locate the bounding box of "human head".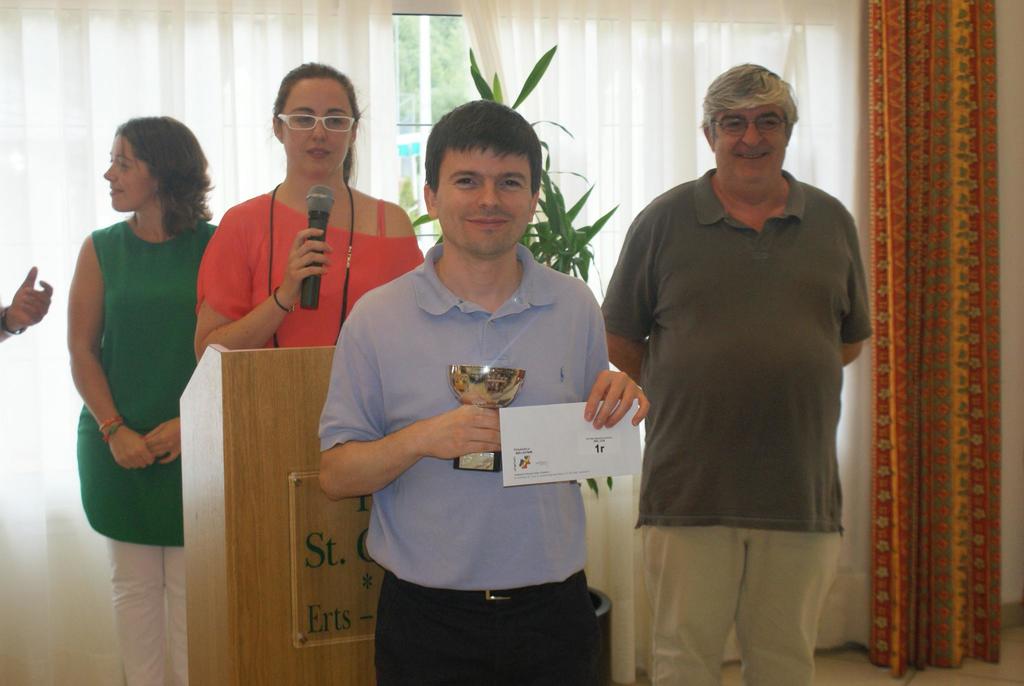
Bounding box: left=101, top=117, right=204, bottom=211.
